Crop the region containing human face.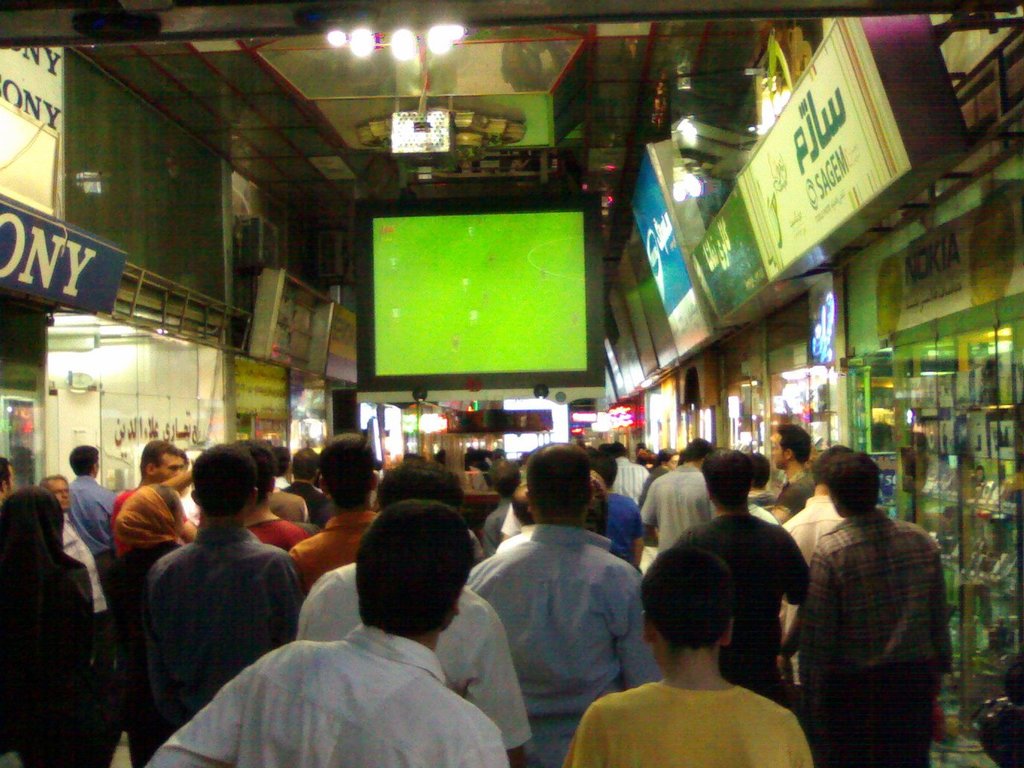
Crop region: 47,481,68,514.
